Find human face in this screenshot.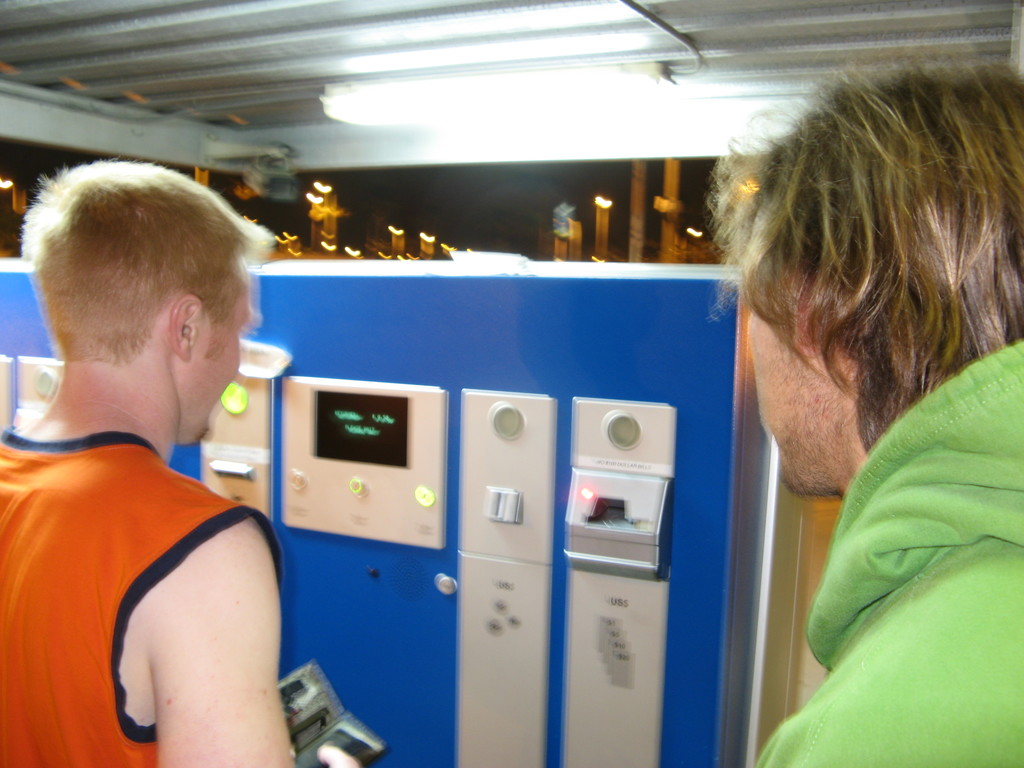
The bounding box for human face is l=210, t=286, r=260, b=420.
